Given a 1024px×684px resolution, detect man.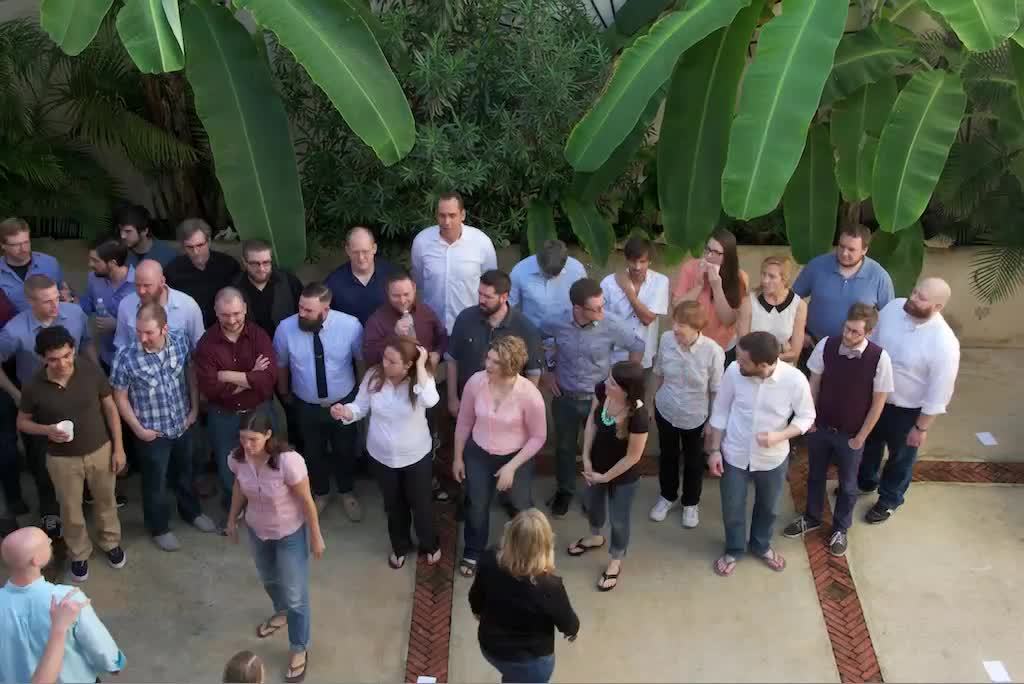
bbox(228, 234, 306, 344).
